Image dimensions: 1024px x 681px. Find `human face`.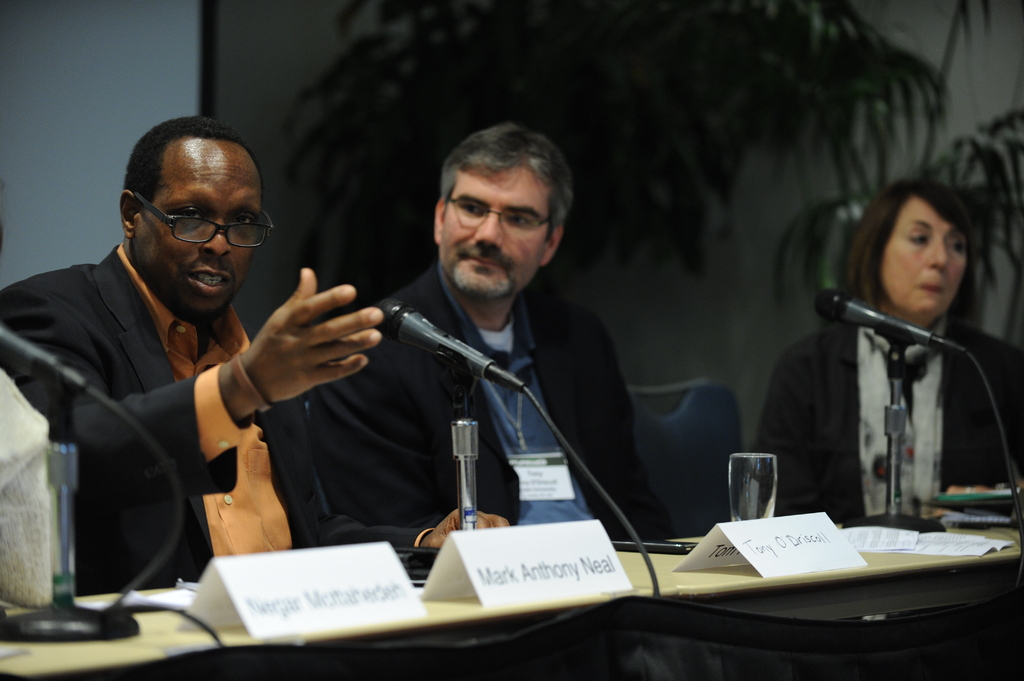
l=880, t=193, r=964, b=316.
